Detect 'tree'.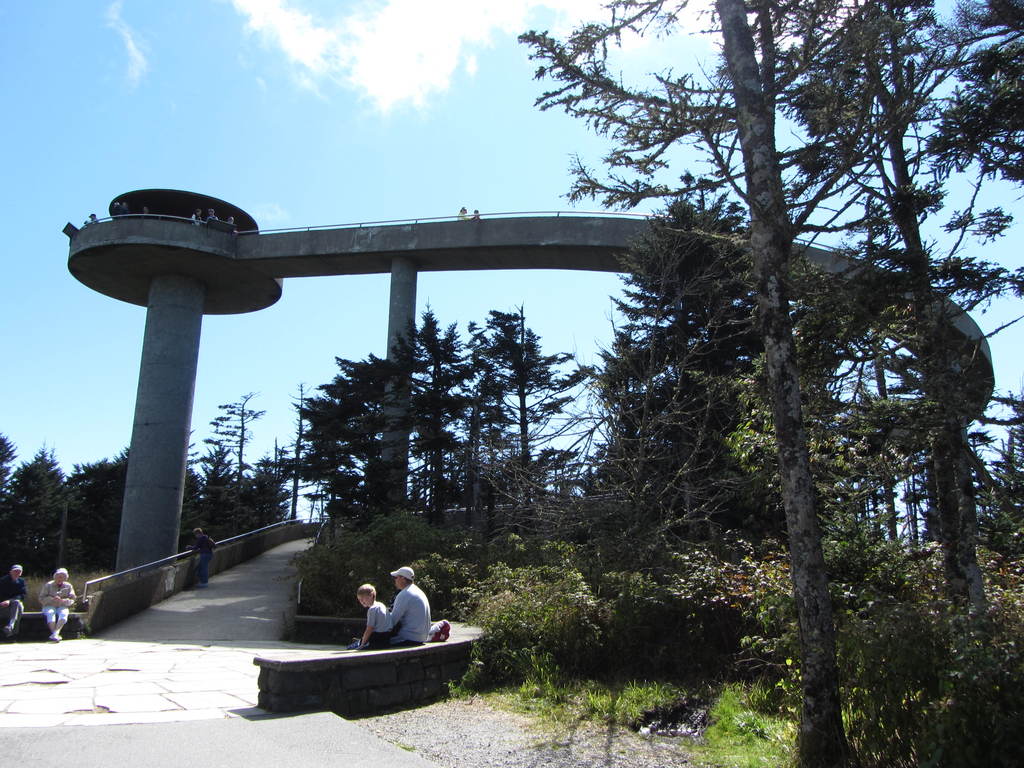
Detected at Rect(509, 0, 1023, 760).
